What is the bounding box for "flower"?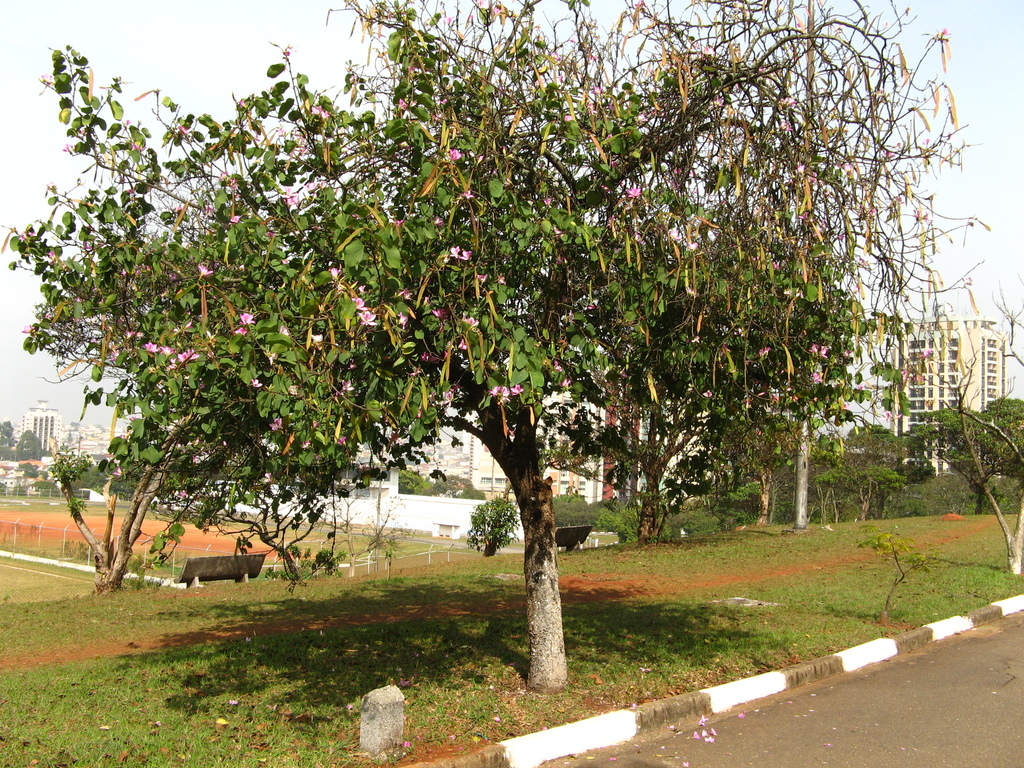
432,308,451,322.
